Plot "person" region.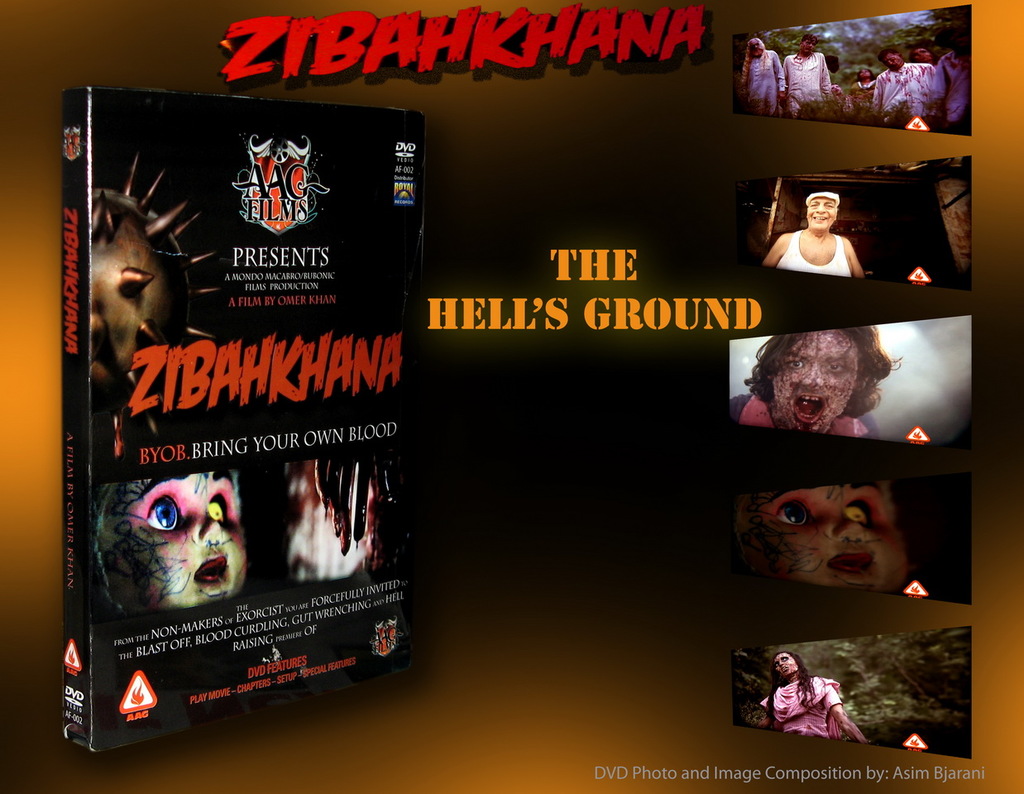
Plotted at {"x1": 793, "y1": 181, "x2": 893, "y2": 295}.
